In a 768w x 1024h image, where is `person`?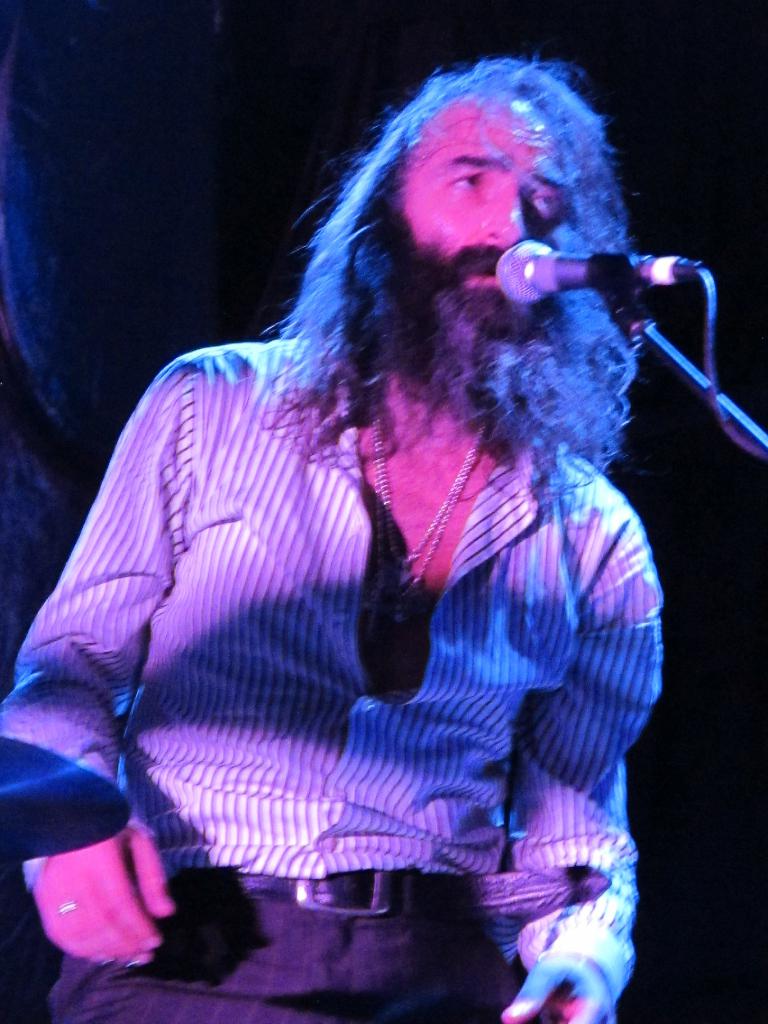
[0,45,659,1023].
